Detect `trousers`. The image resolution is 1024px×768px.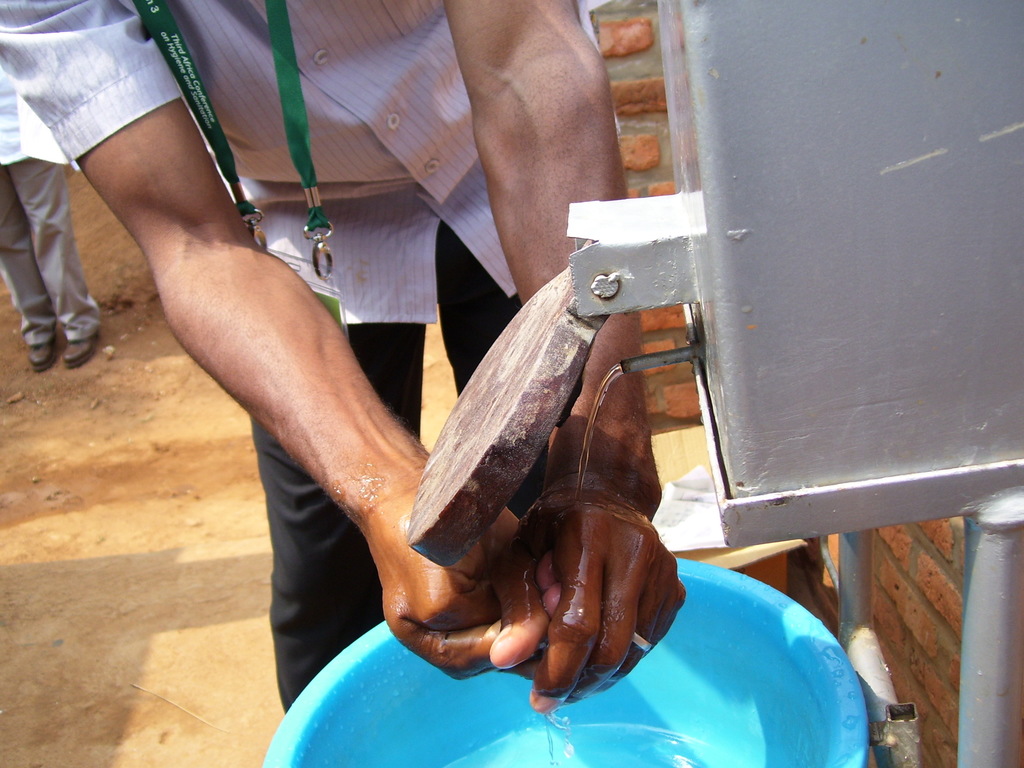
x1=0 y1=157 x2=102 y2=344.
